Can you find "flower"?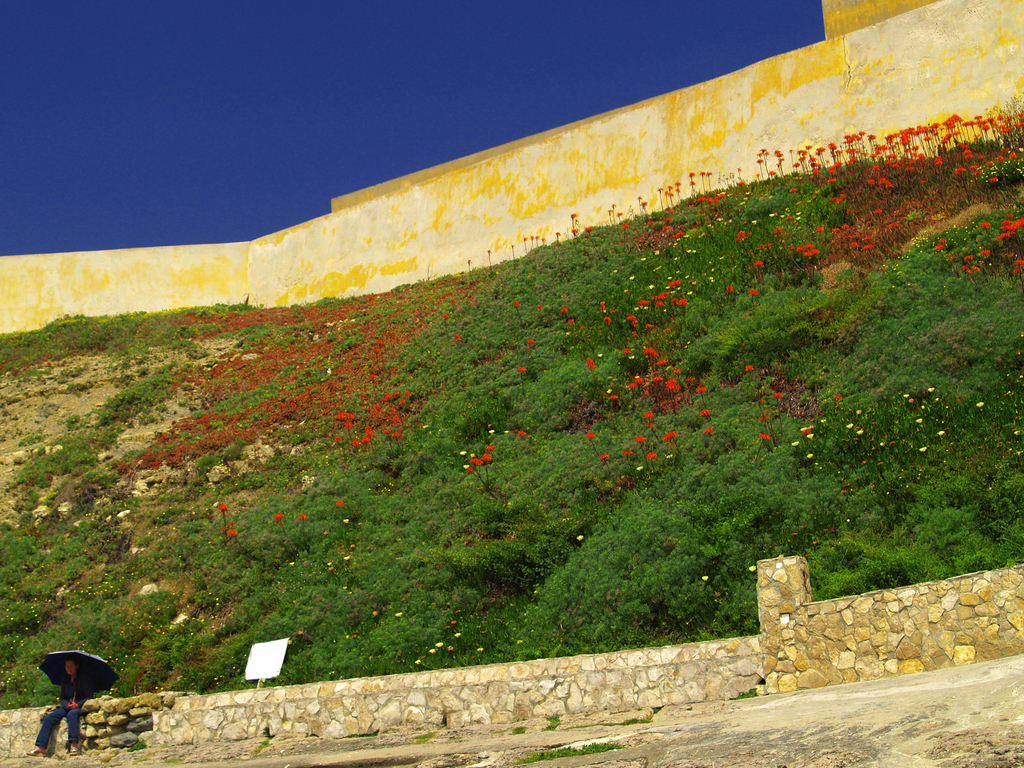
Yes, bounding box: bbox(624, 350, 630, 355).
